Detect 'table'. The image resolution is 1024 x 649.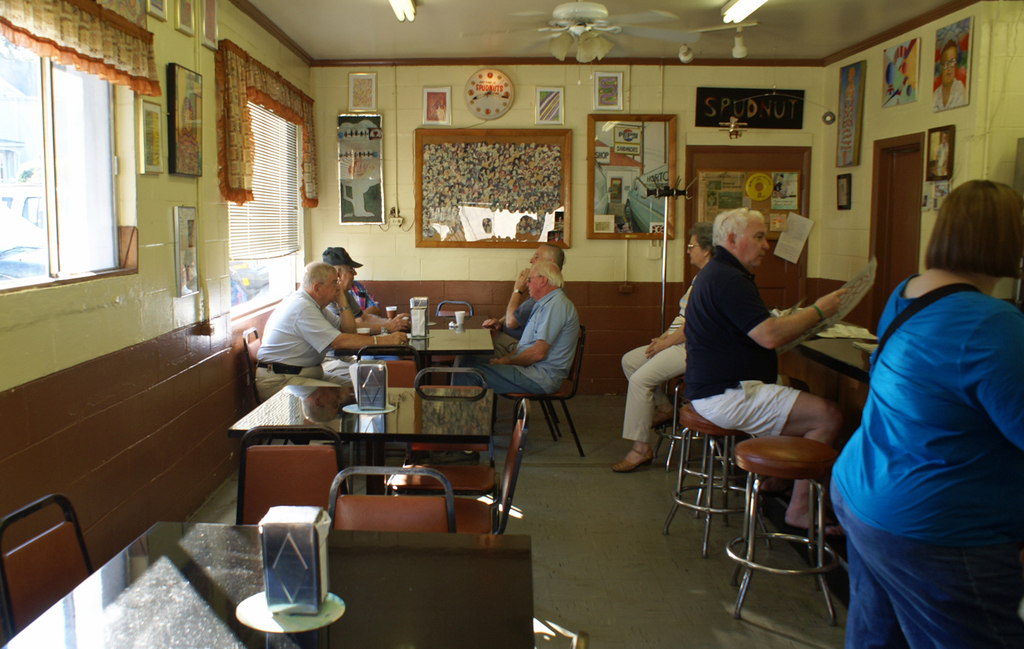
(x1=4, y1=520, x2=478, y2=648).
